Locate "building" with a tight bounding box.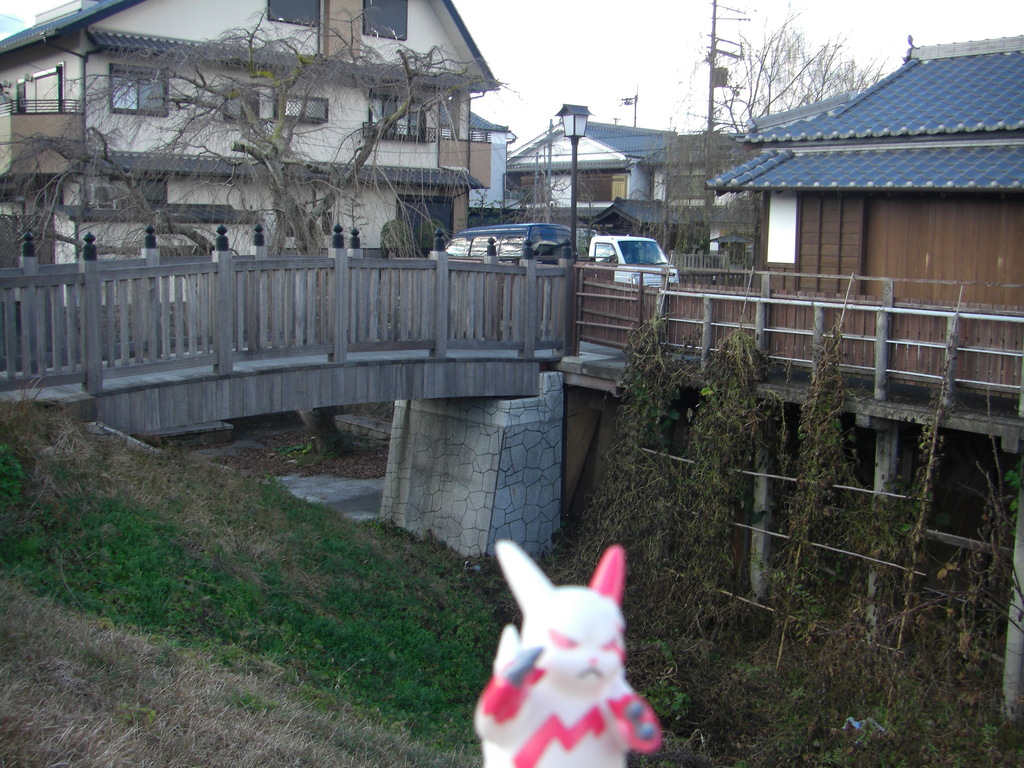
[638,126,768,229].
